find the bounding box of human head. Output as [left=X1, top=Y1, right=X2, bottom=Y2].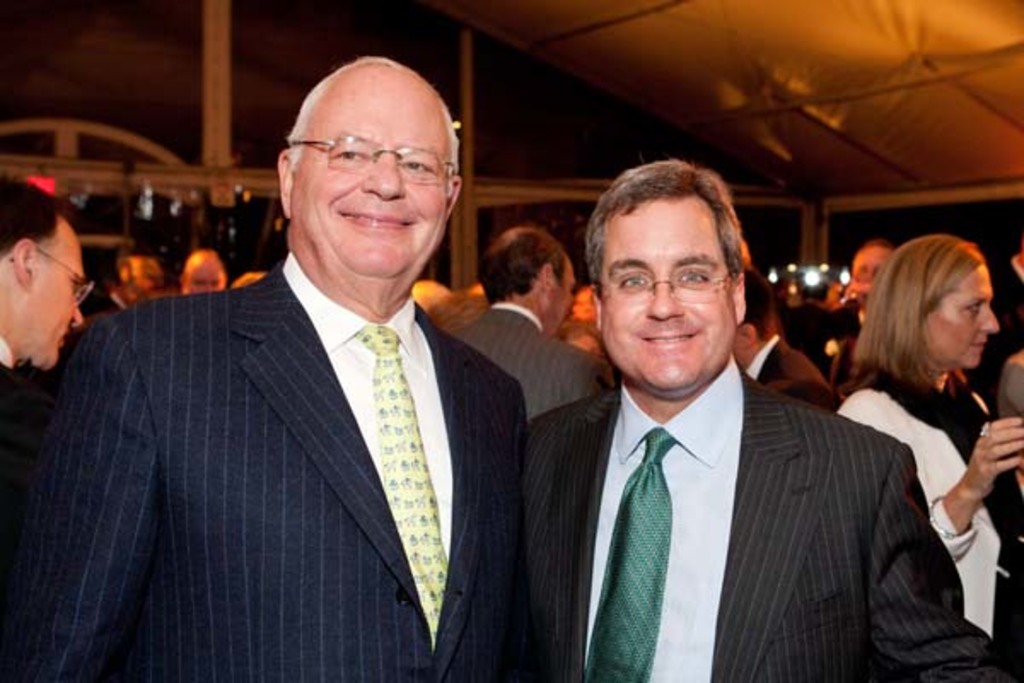
[left=582, top=154, right=753, bottom=406].
